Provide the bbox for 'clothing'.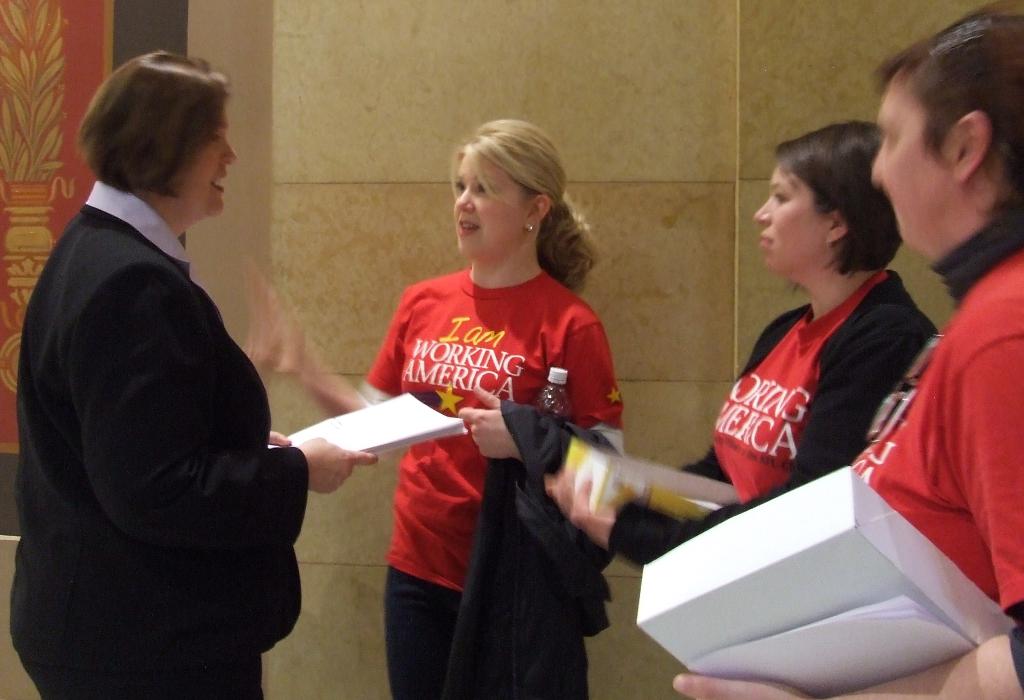
x1=362 y1=260 x2=628 y2=699.
